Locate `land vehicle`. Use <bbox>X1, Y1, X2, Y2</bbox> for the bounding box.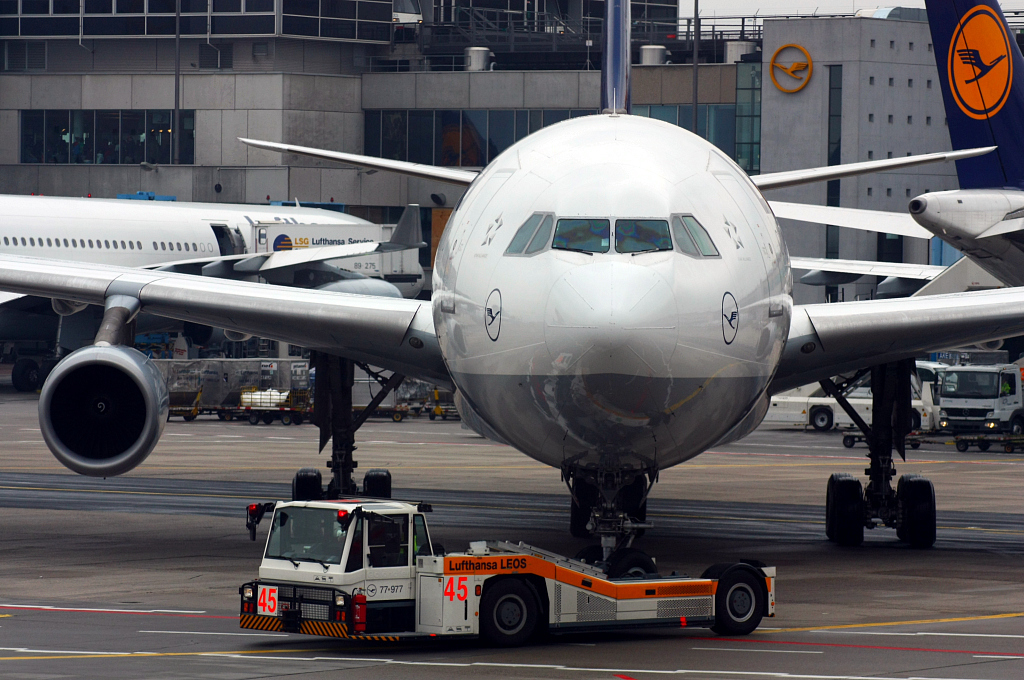
<bbox>939, 361, 1023, 456</bbox>.
